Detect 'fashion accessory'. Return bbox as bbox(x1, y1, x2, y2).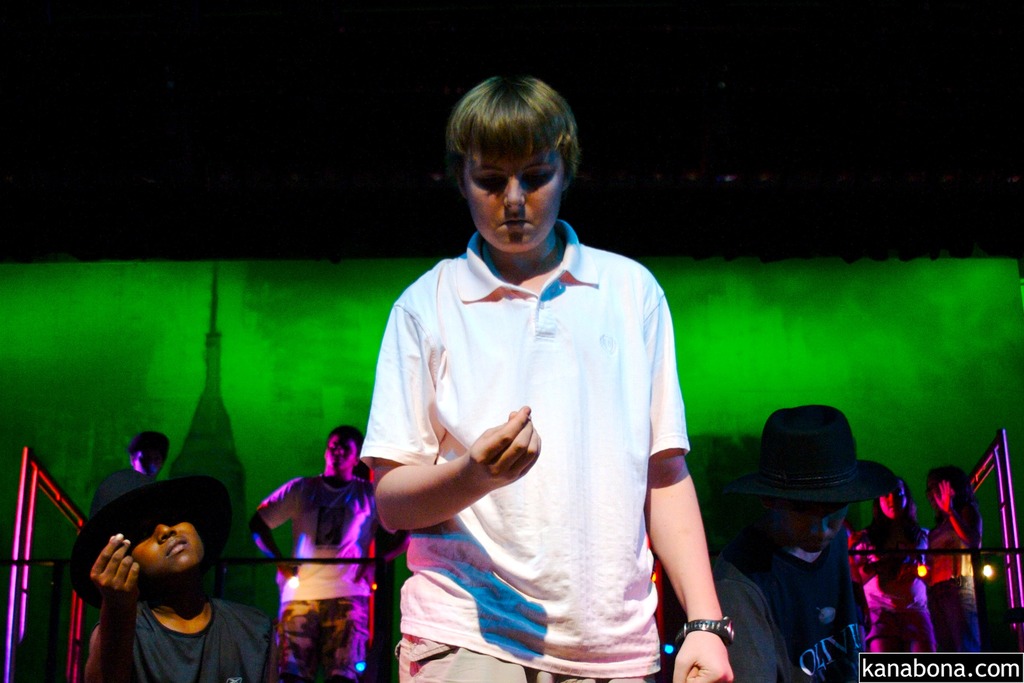
bbox(717, 401, 901, 511).
